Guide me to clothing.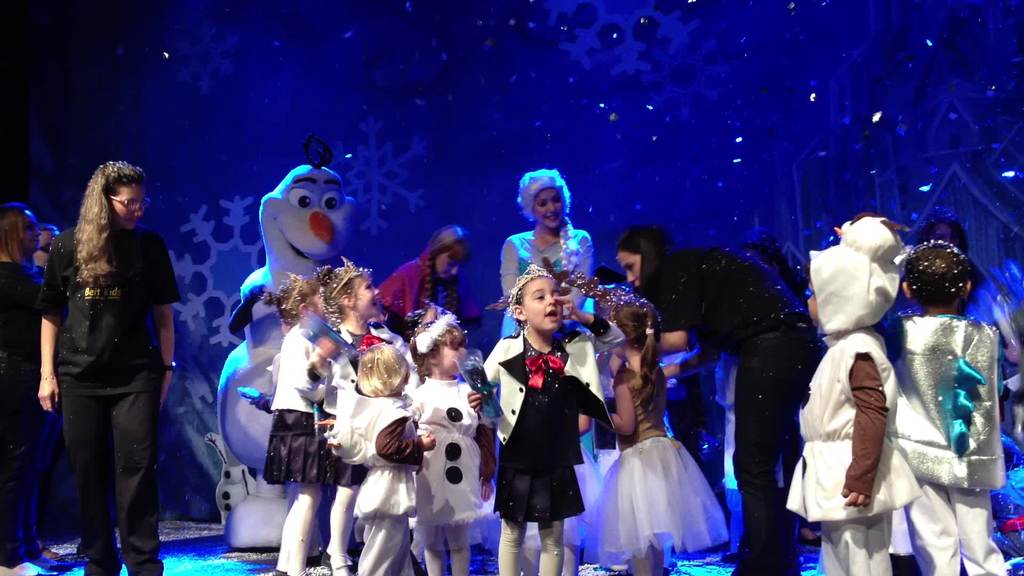
Guidance: l=893, t=337, r=996, b=490.
